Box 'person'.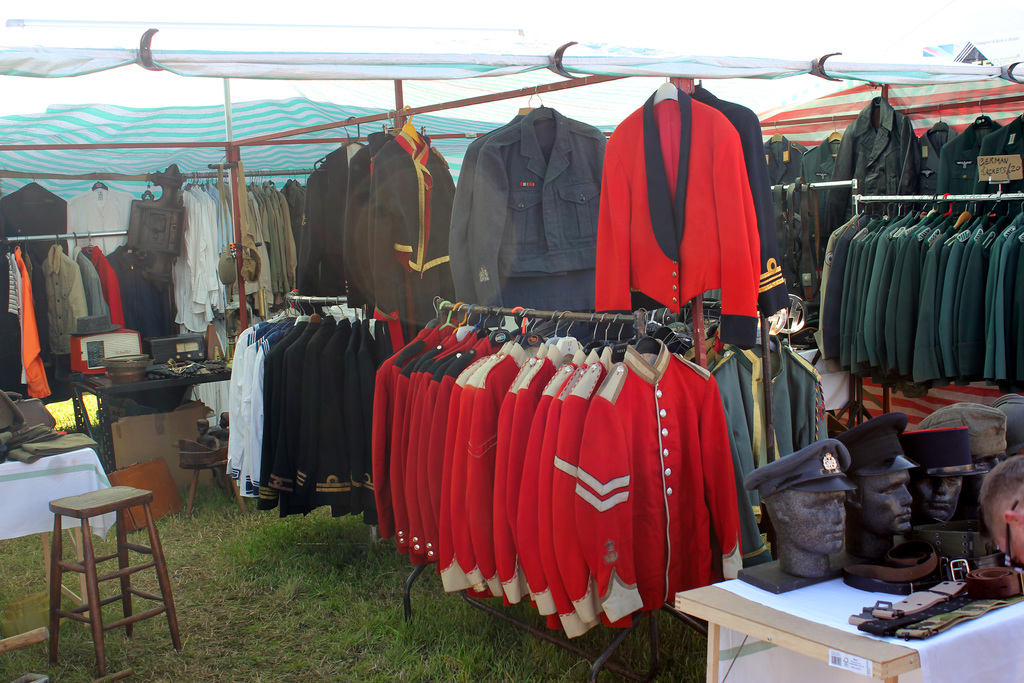
{"left": 982, "top": 456, "right": 1023, "bottom": 572}.
